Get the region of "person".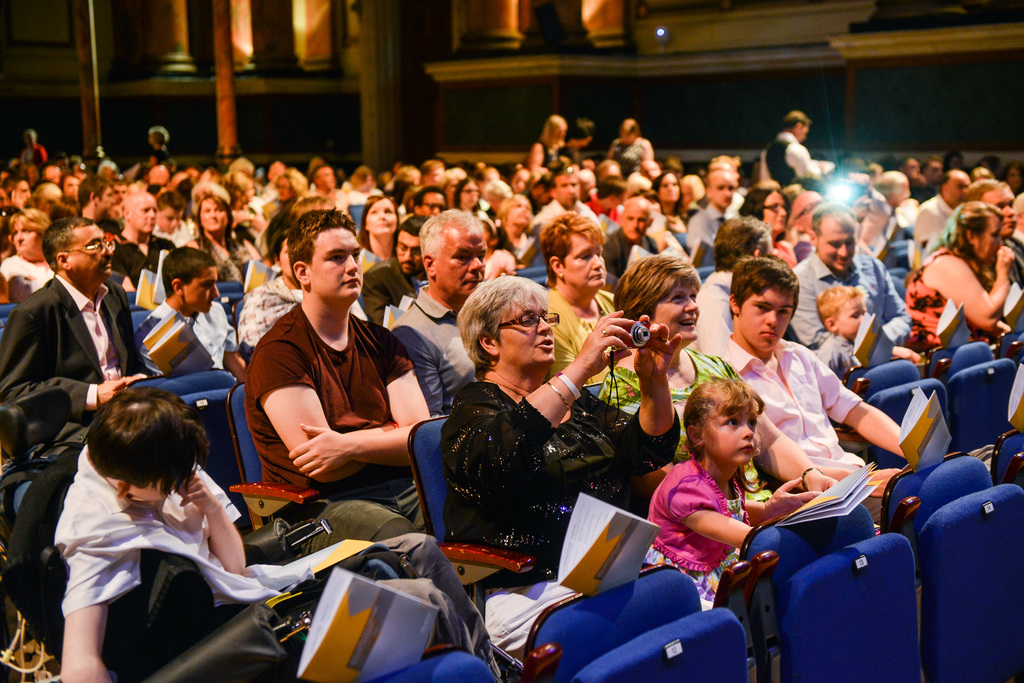
44:158:58:181.
